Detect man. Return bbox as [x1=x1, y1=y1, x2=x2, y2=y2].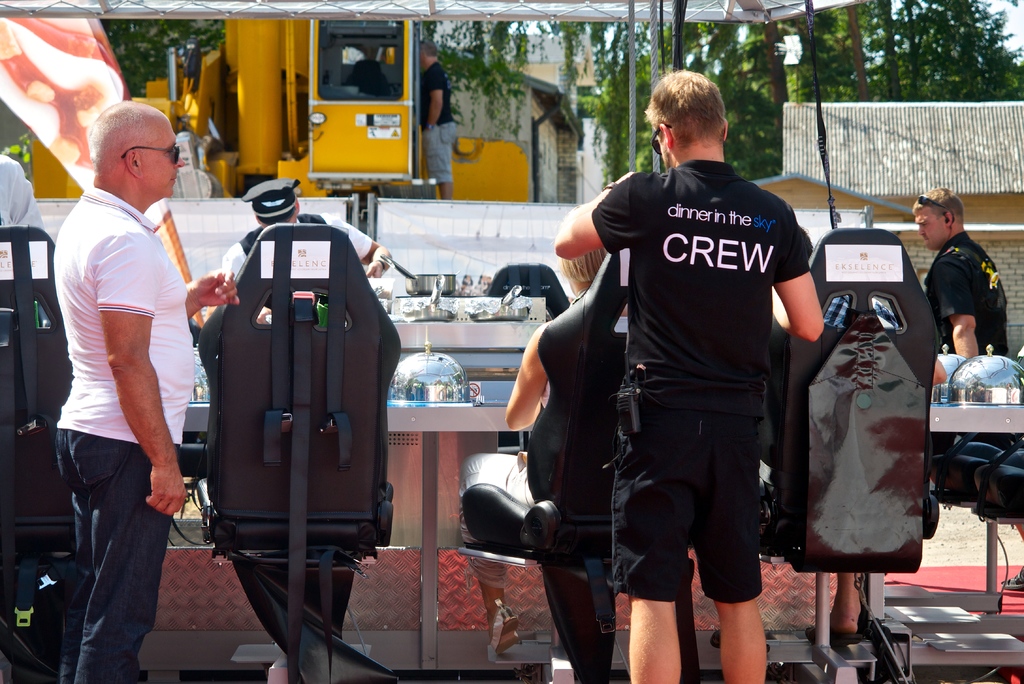
[x1=907, y1=191, x2=975, y2=342].
